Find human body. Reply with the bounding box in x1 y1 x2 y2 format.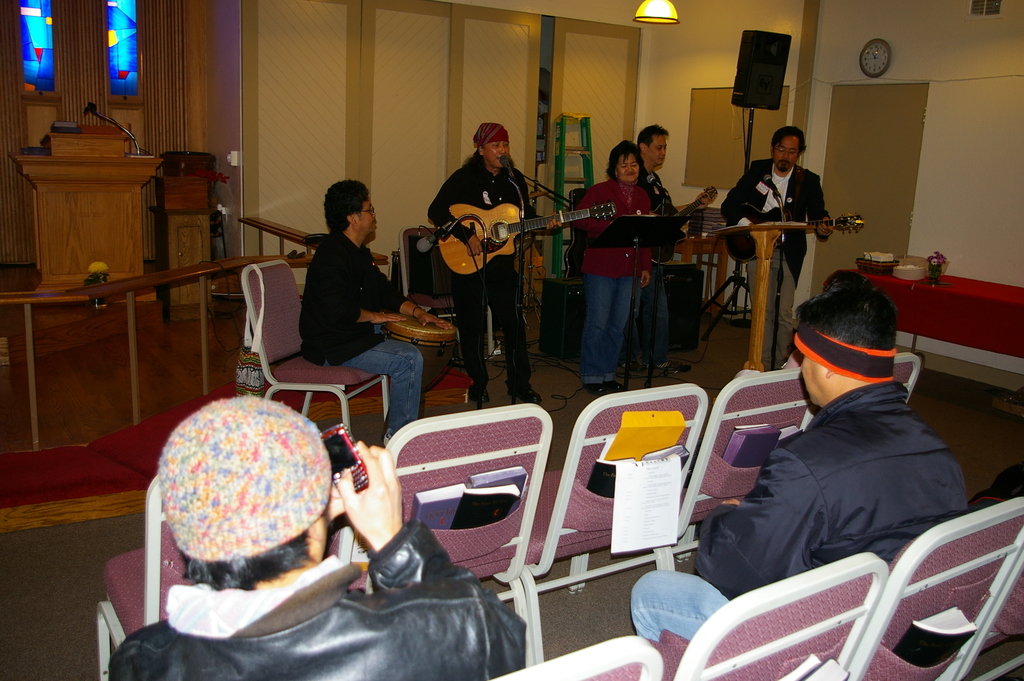
301 230 451 446.
